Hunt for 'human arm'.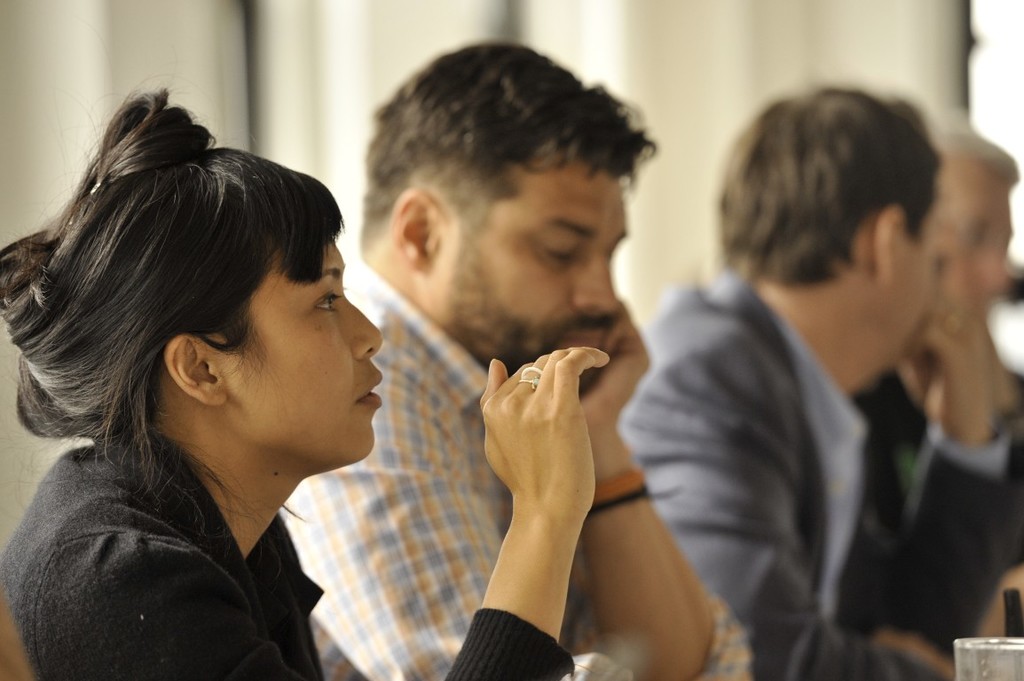
Hunted down at l=293, t=315, r=516, b=680.
